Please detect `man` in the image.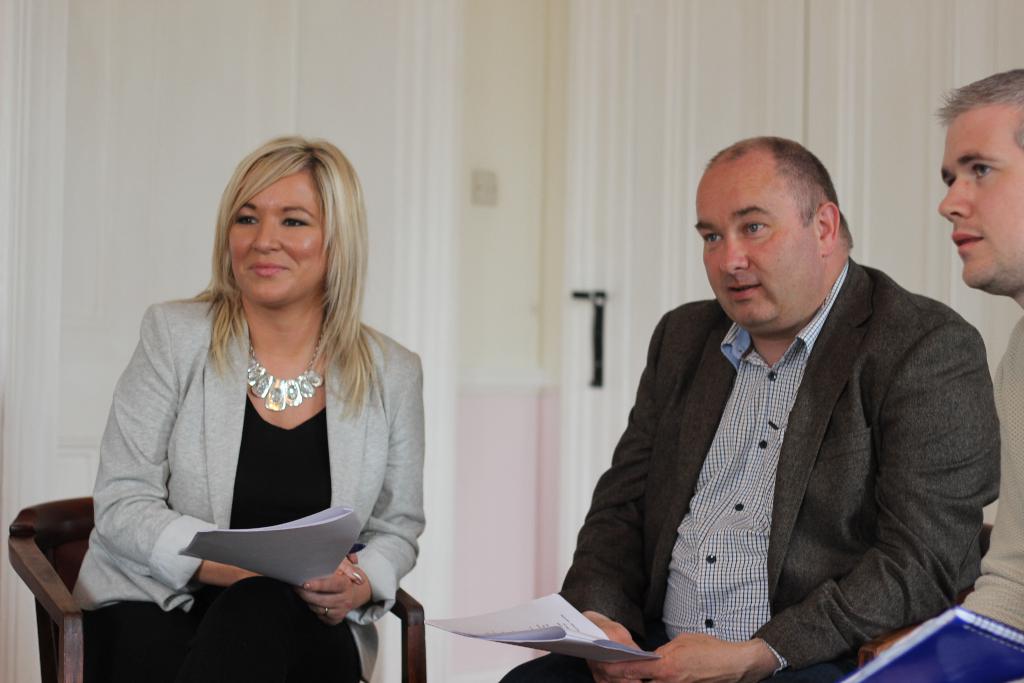
[930, 63, 1023, 634].
